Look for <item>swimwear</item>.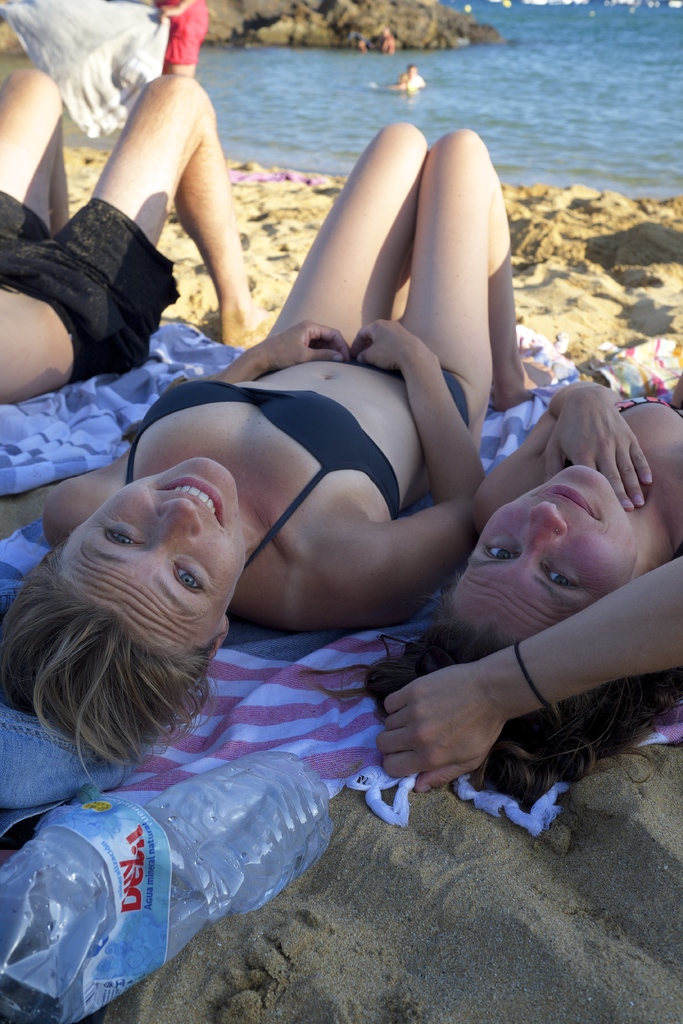
Found: region(0, 187, 185, 383).
